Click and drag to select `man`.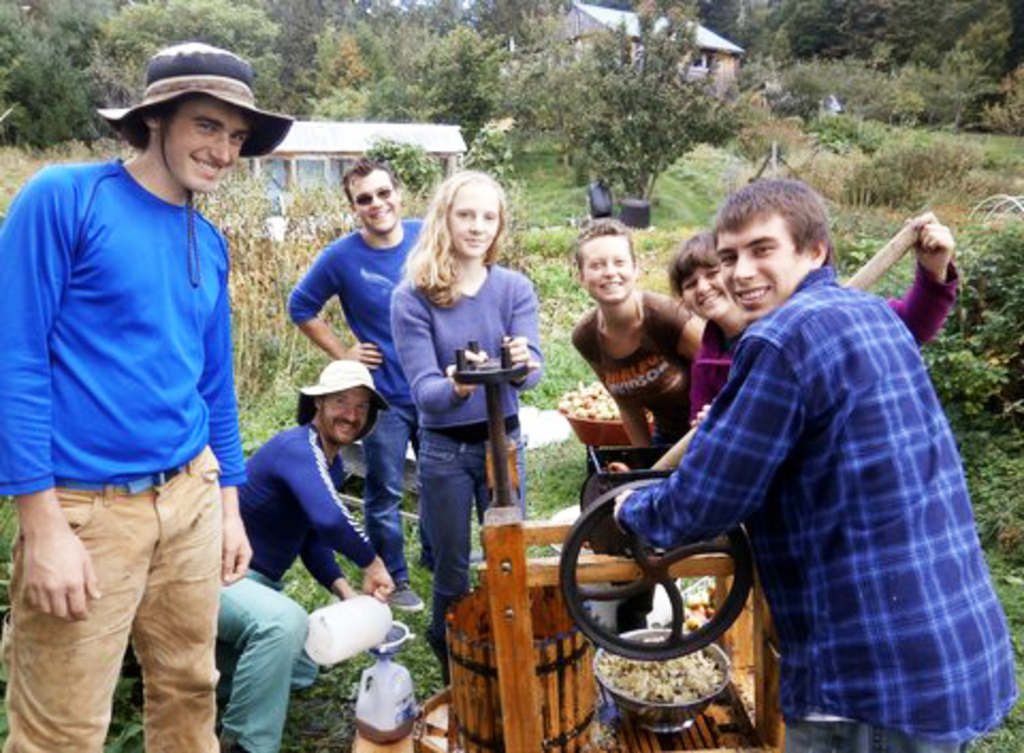
Selection: box=[286, 158, 422, 614].
